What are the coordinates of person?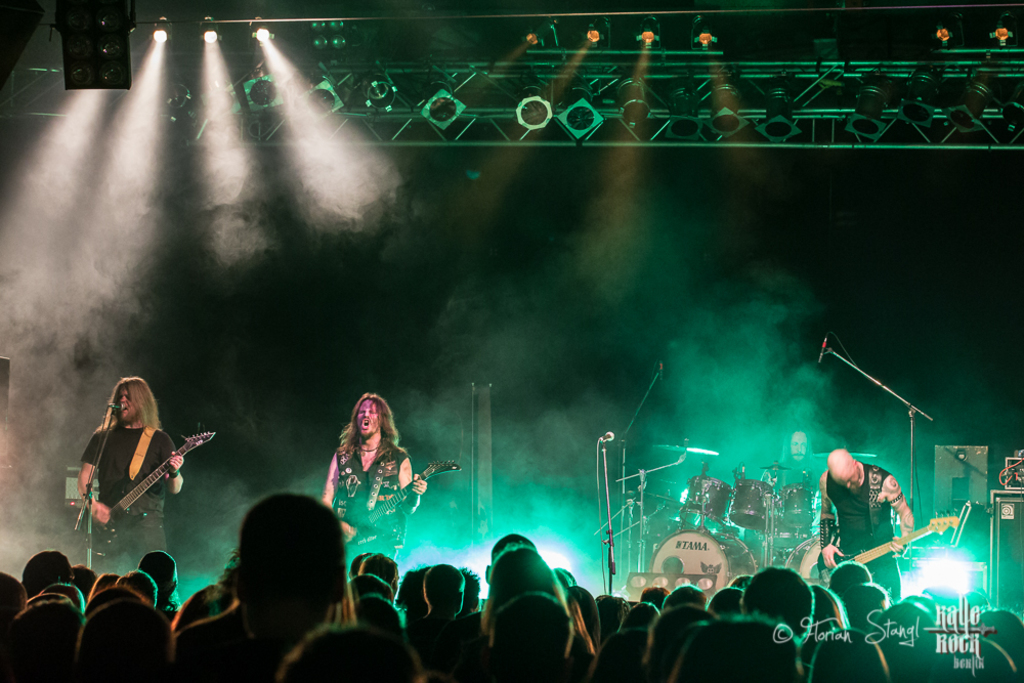
(323,391,422,570).
